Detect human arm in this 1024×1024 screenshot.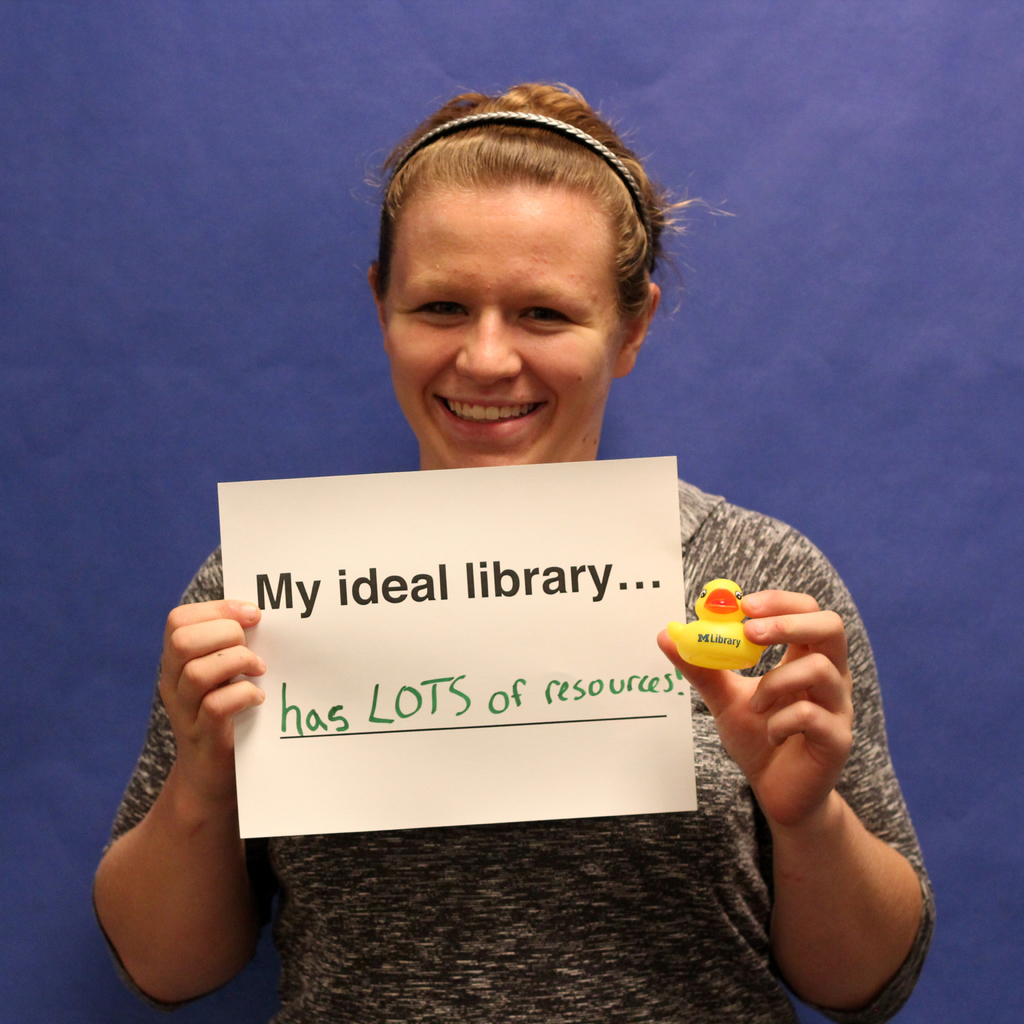
Detection: box=[646, 536, 967, 1020].
